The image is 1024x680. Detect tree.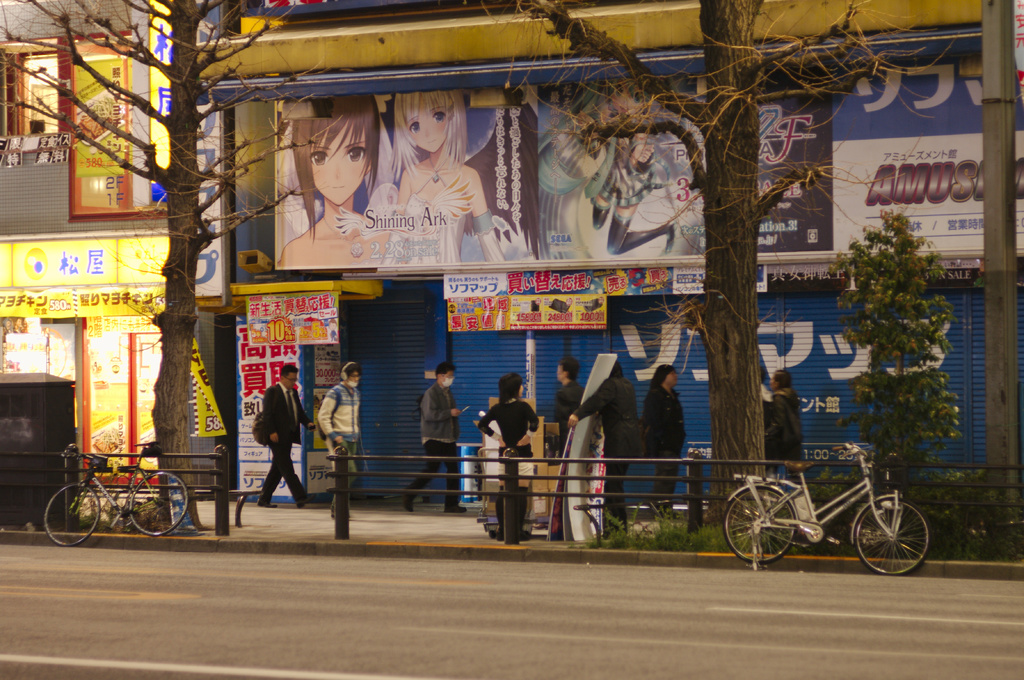
Detection: crop(844, 186, 972, 499).
